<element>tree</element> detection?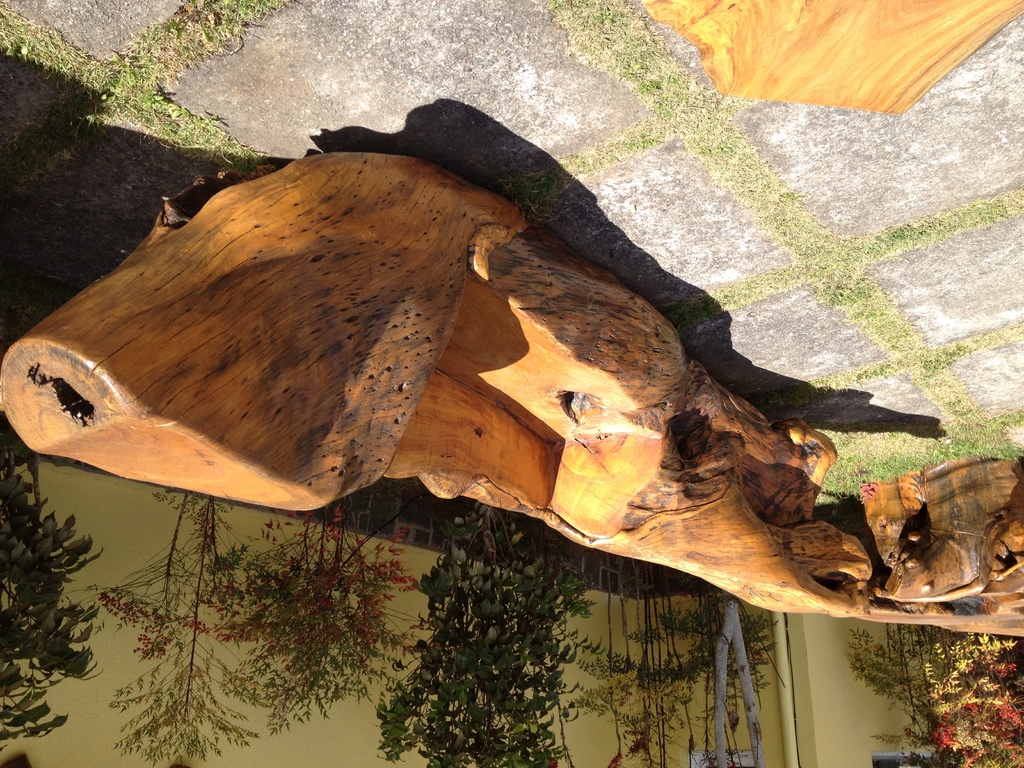
box(89, 483, 449, 765)
